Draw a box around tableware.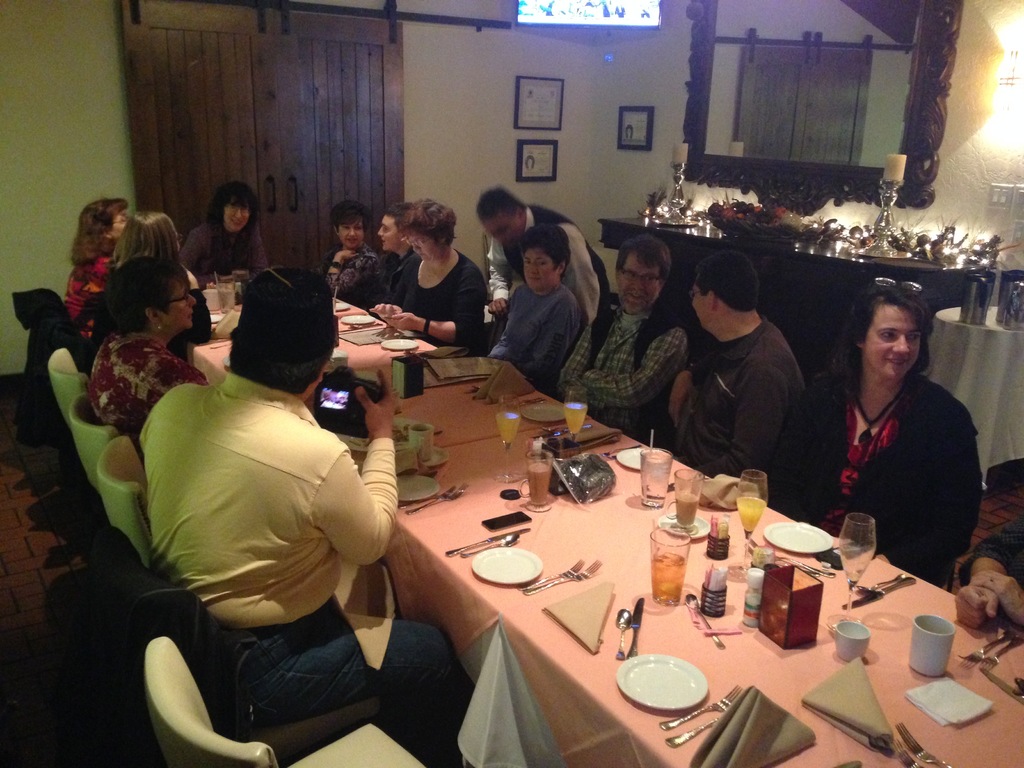
339 311 375 326.
